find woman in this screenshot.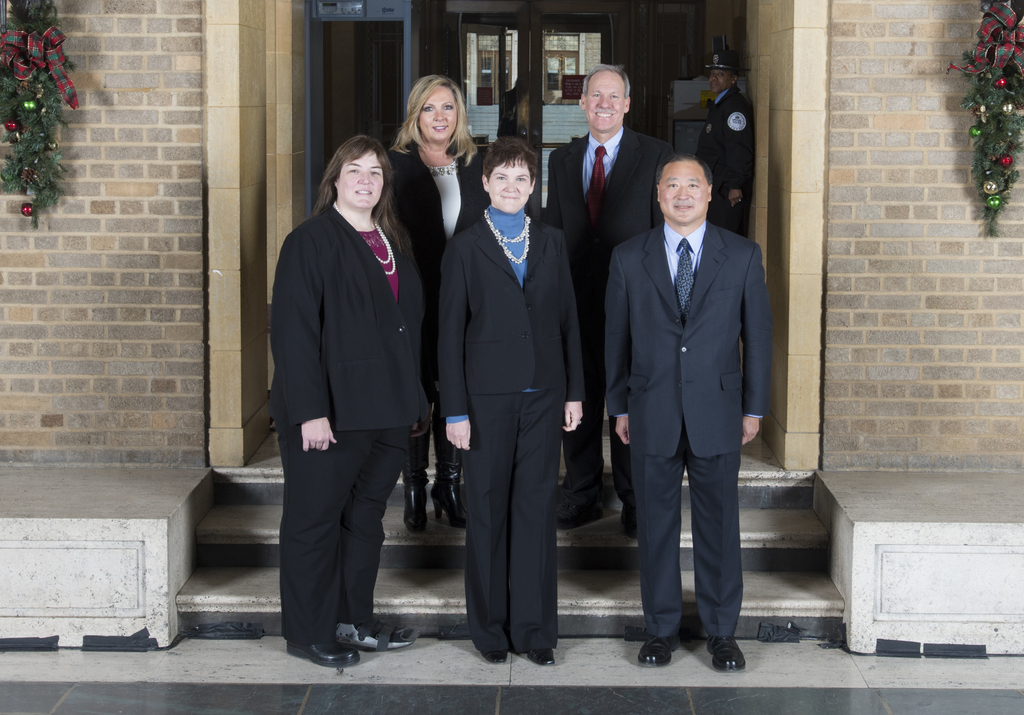
The bounding box for woman is bbox=(435, 134, 588, 668).
